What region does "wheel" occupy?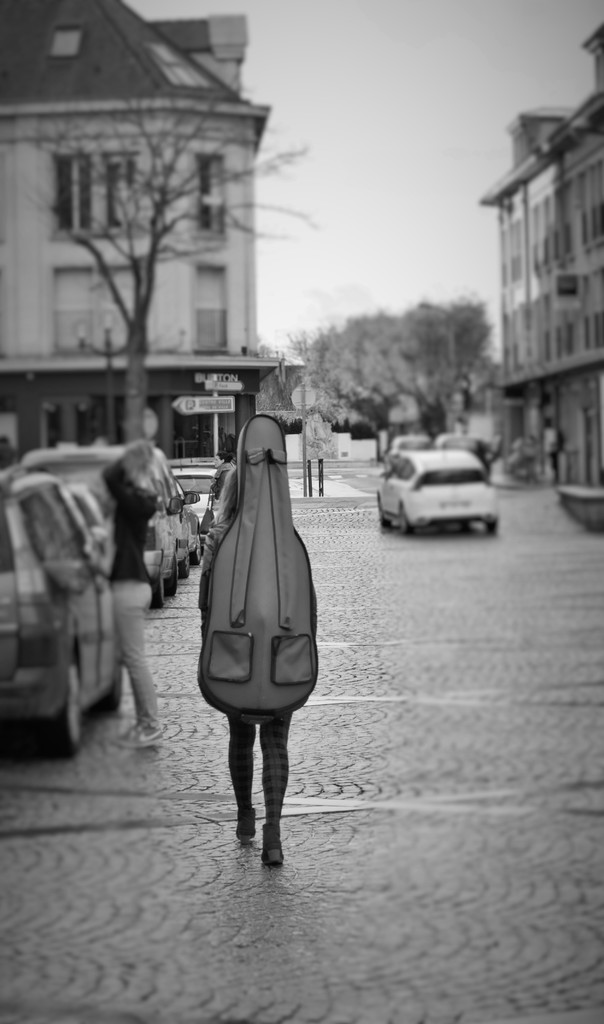
374 503 386 535.
